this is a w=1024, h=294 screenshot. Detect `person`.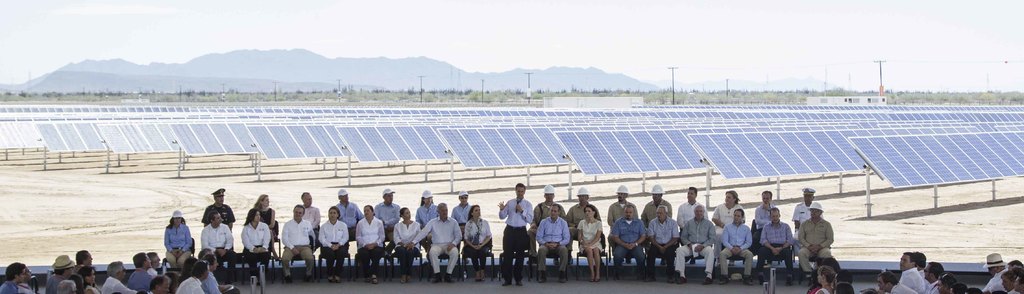
[6, 252, 223, 293].
